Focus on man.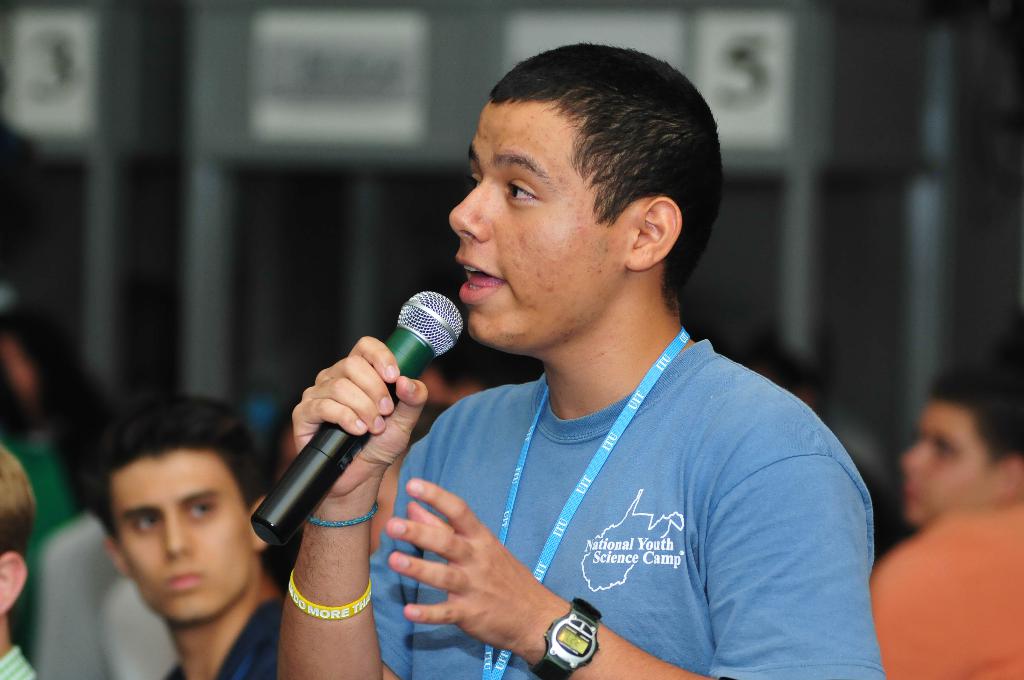
Focused at [x1=323, y1=16, x2=863, y2=679].
